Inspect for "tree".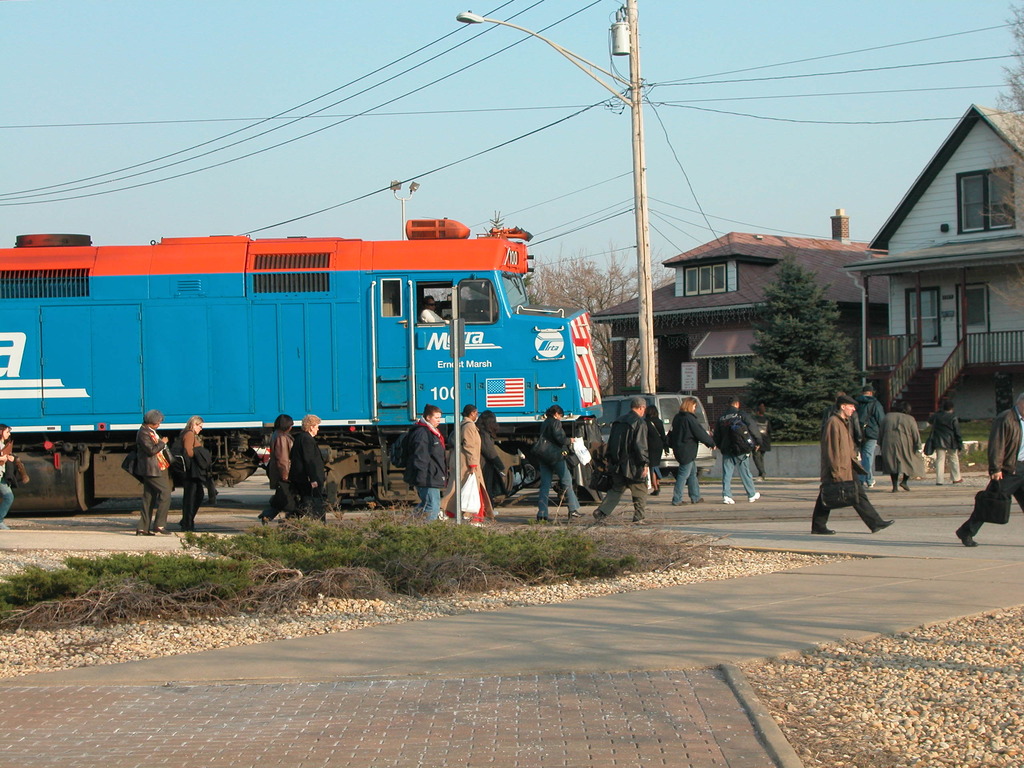
Inspection: [x1=522, y1=237, x2=689, y2=406].
